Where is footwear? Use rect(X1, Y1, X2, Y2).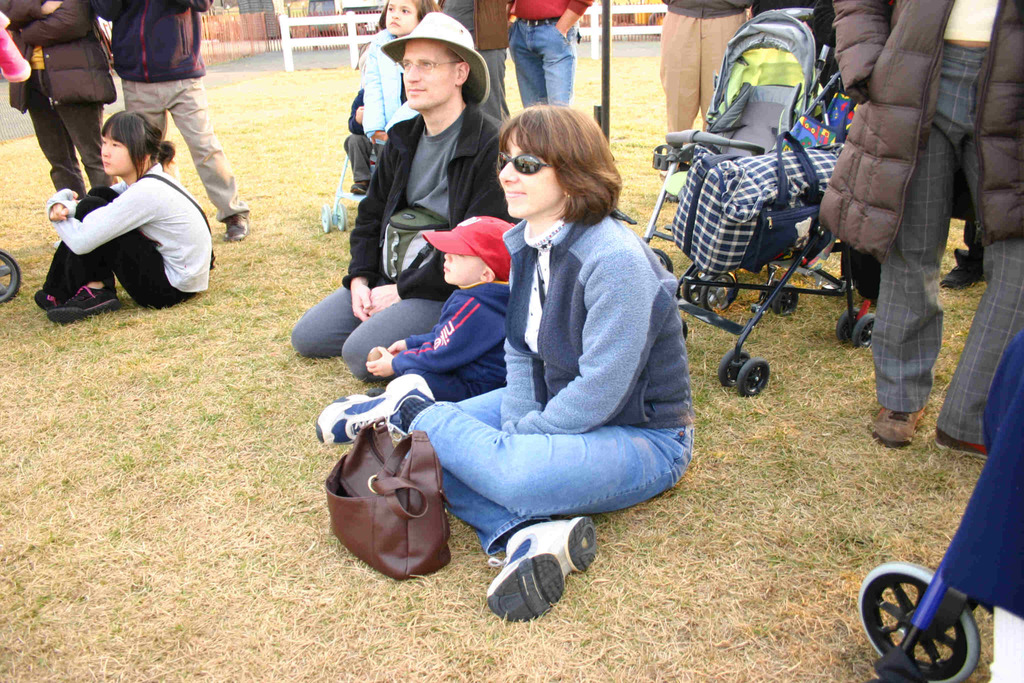
rect(933, 427, 991, 460).
